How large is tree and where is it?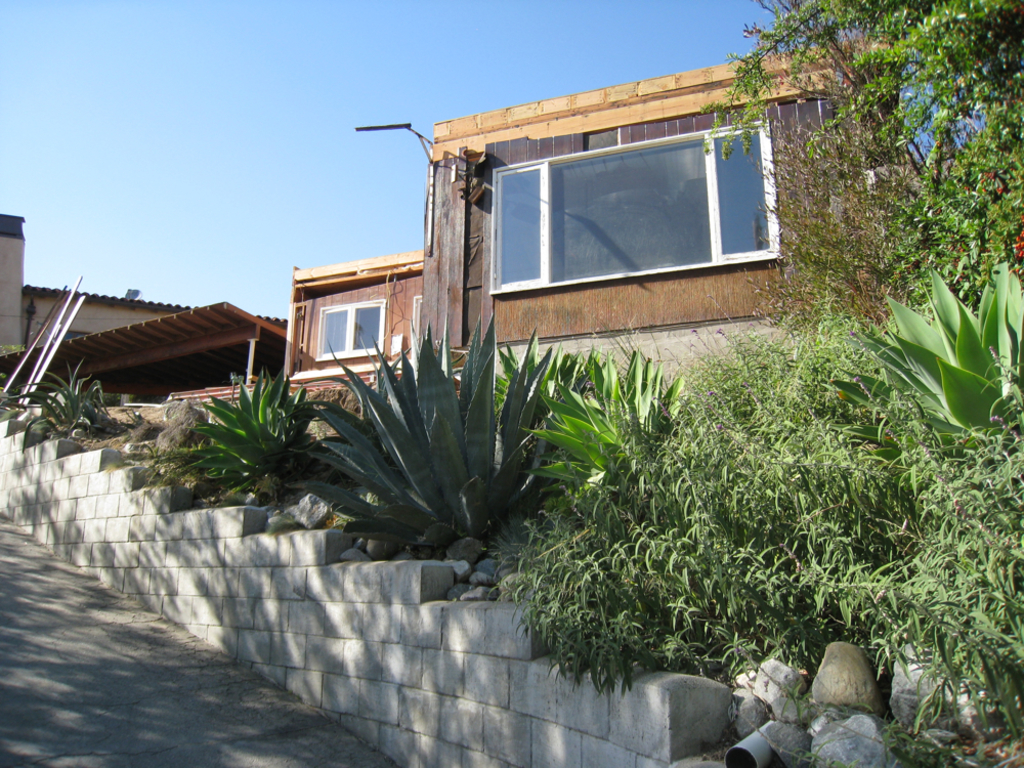
Bounding box: bbox(705, 0, 1023, 304).
